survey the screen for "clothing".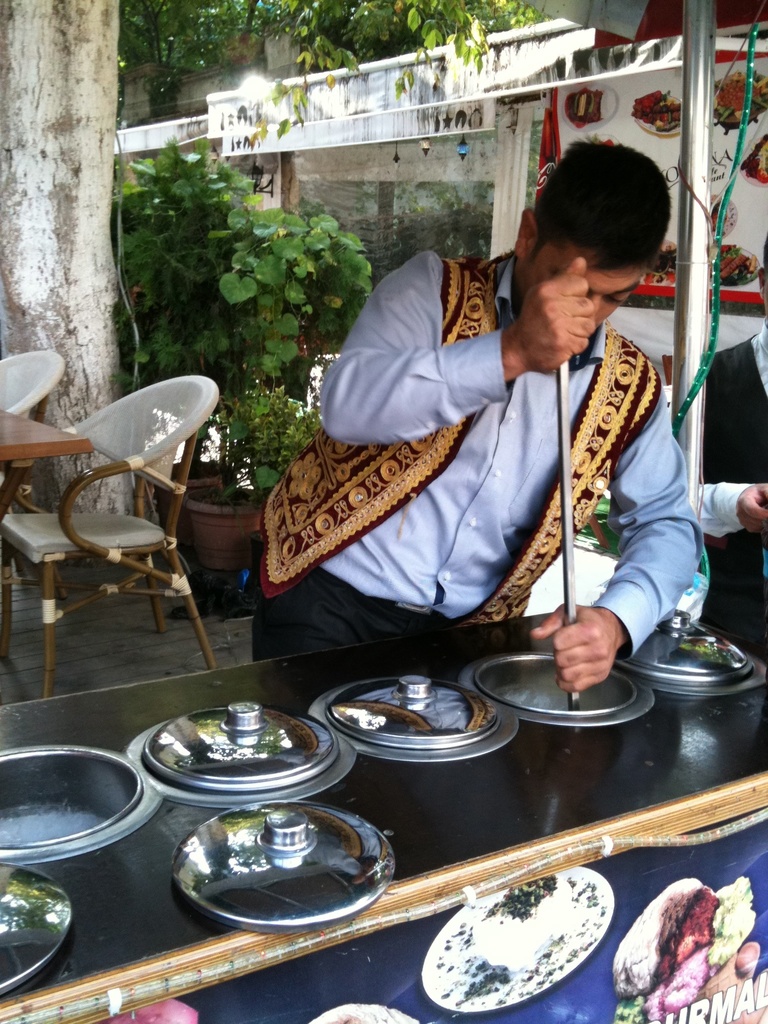
Survey found: l=252, t=255, r=703, b=668.
